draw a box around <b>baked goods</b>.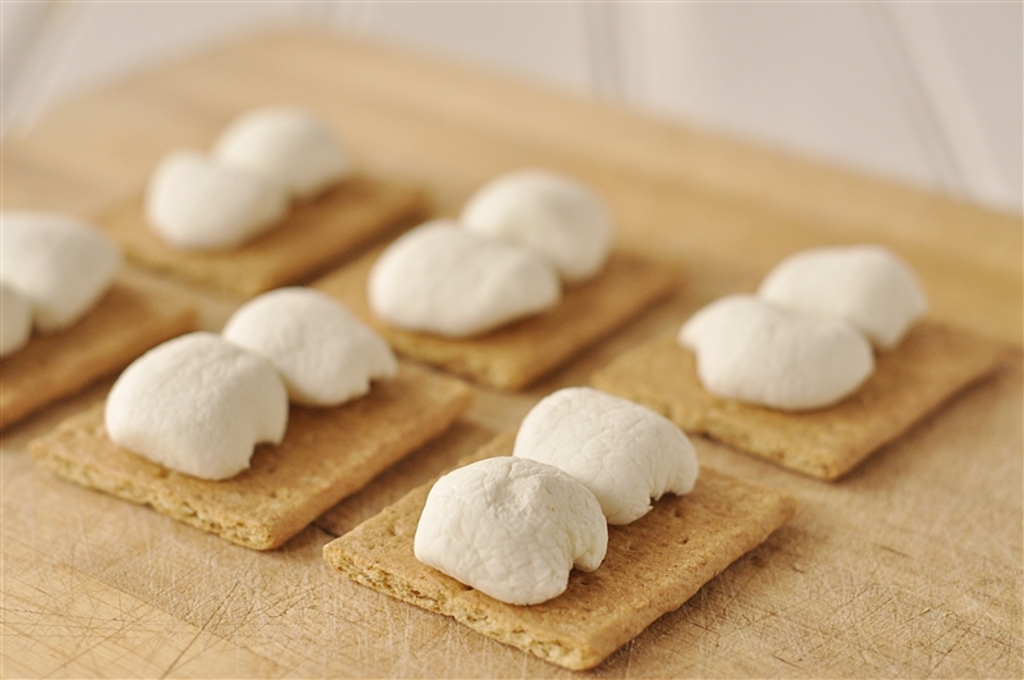
<region>79, 141, 442, 300</region>.
